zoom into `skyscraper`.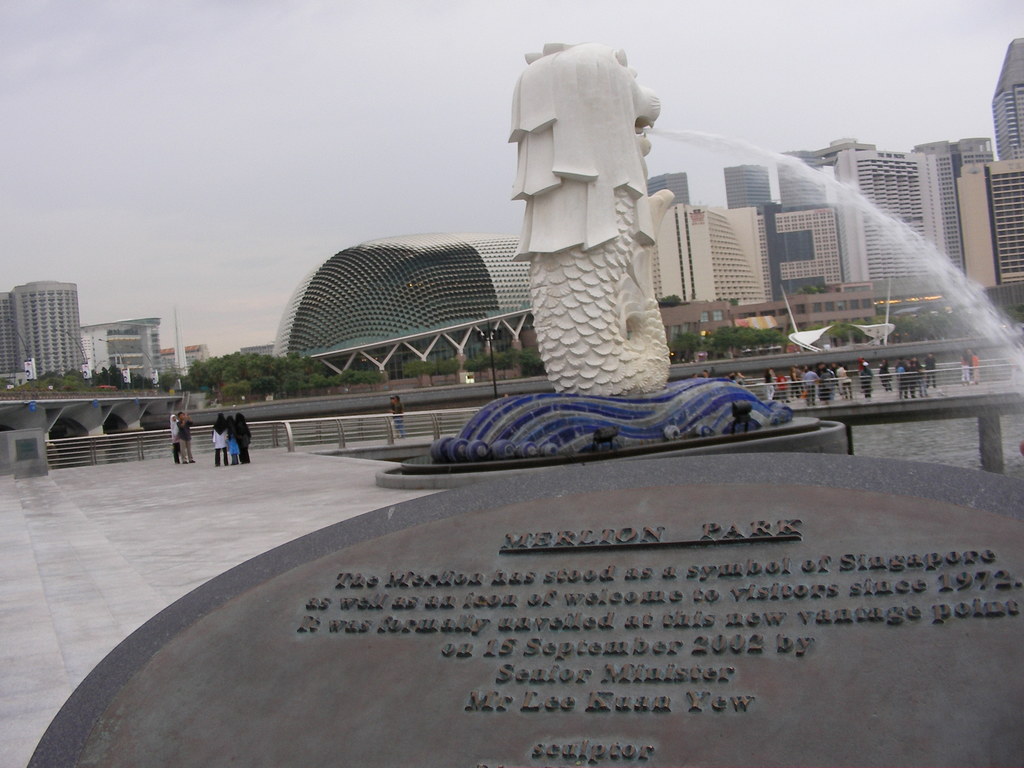
Zoom target: bbox(10, 276, 86, 379).
